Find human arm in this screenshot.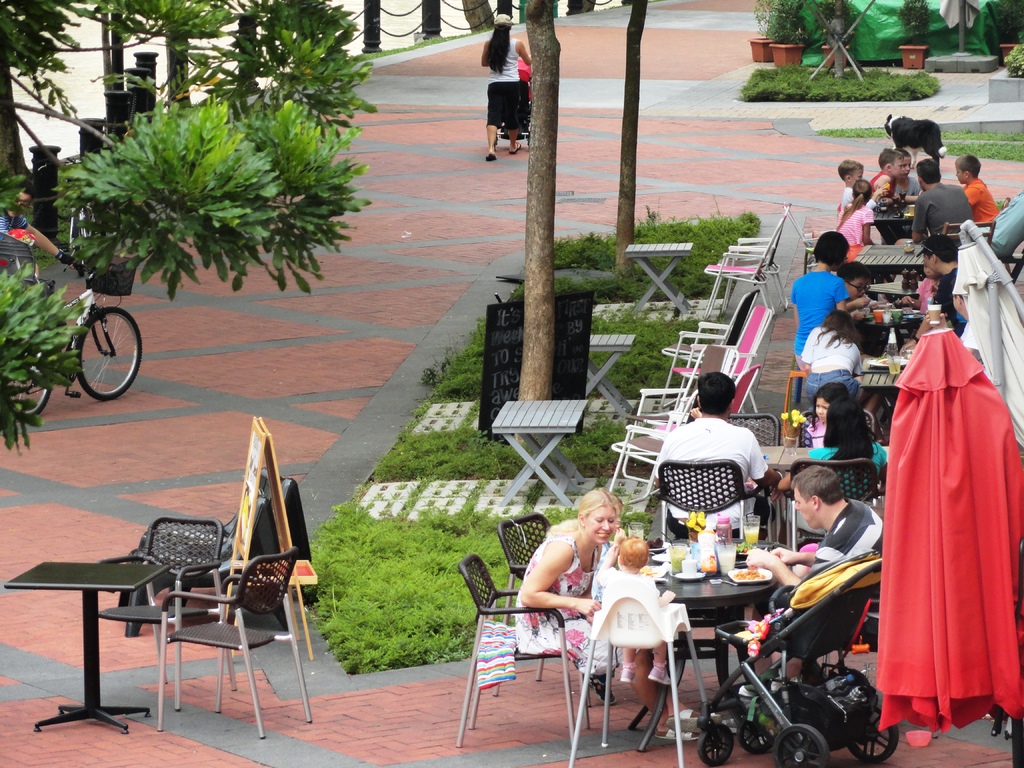
The bounding box for human arm is select_region(479, 39, 492, 69).
